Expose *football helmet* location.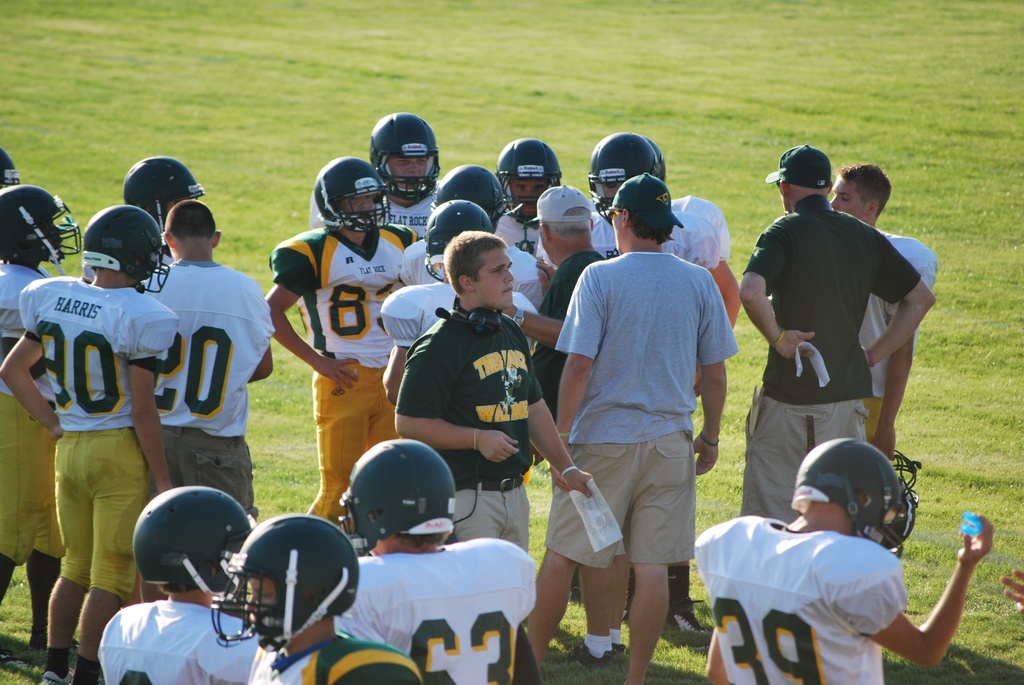
Exposed at select_region(586, 131, 664, 224).
